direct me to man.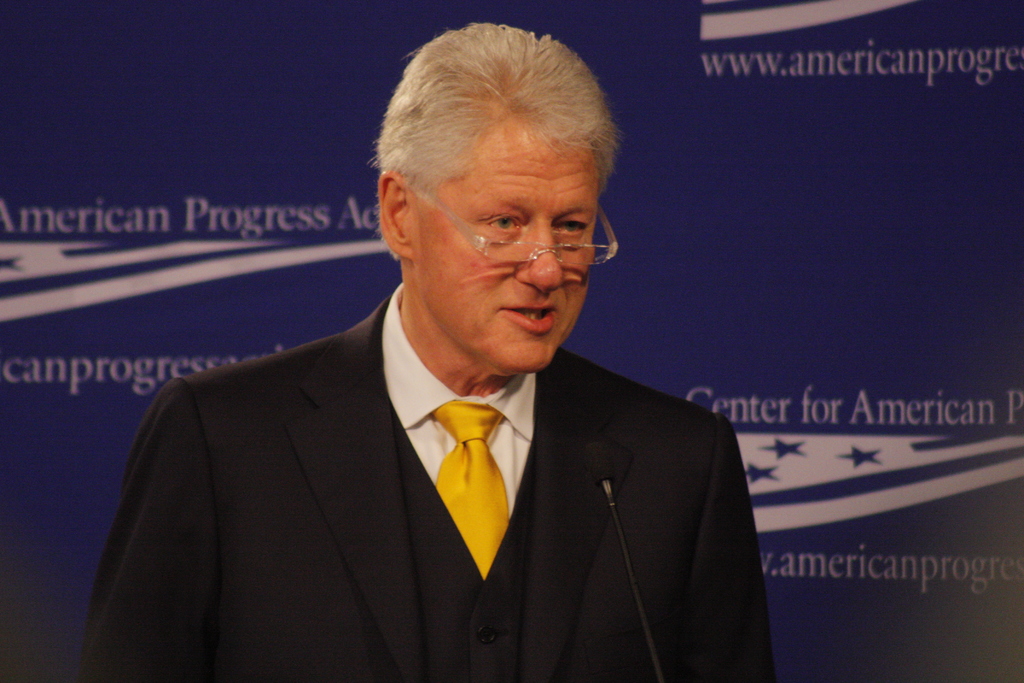
Direction: [left=78, top=22, right=776, bottom=682].
